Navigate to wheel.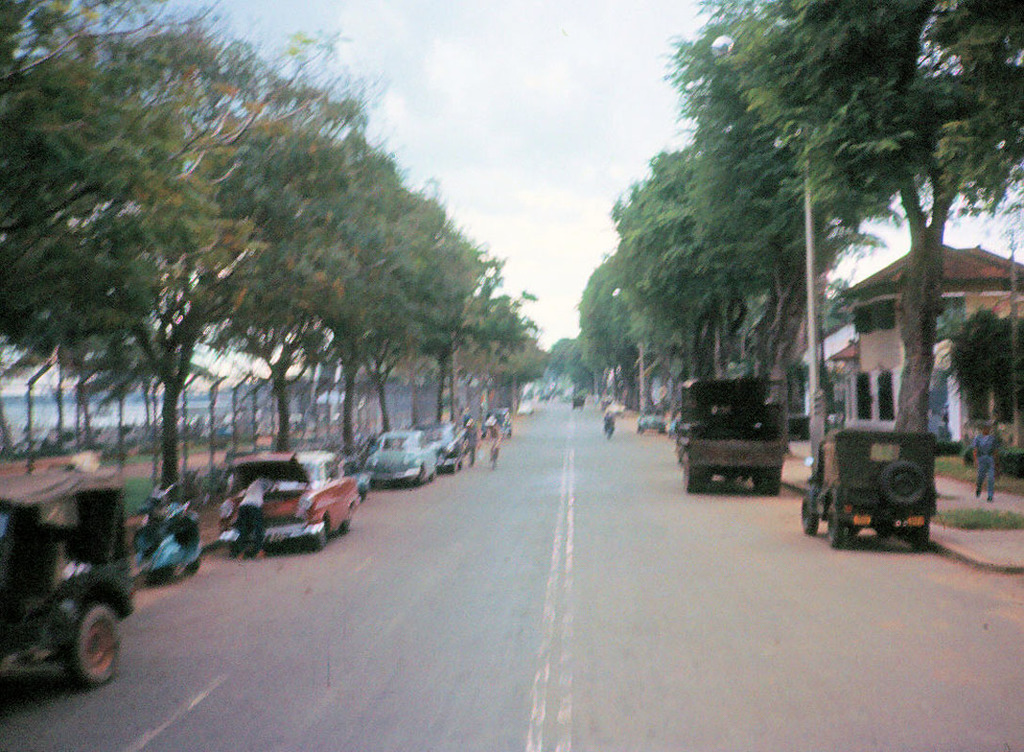
Navigation target: crop(307, 519, 332, 549).
